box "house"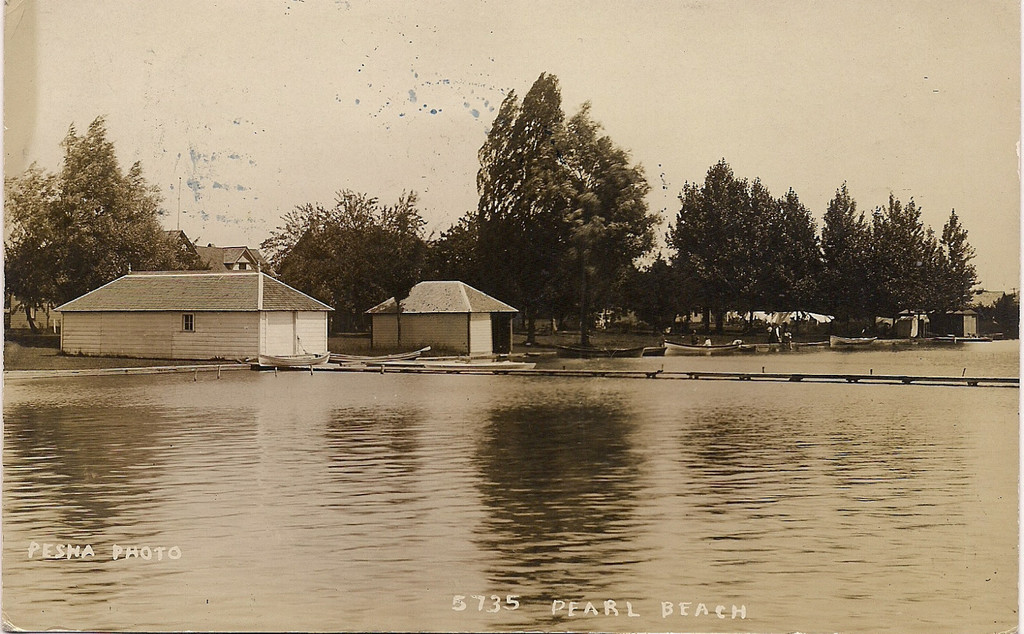
select_region(361, 280, 518, 354)
